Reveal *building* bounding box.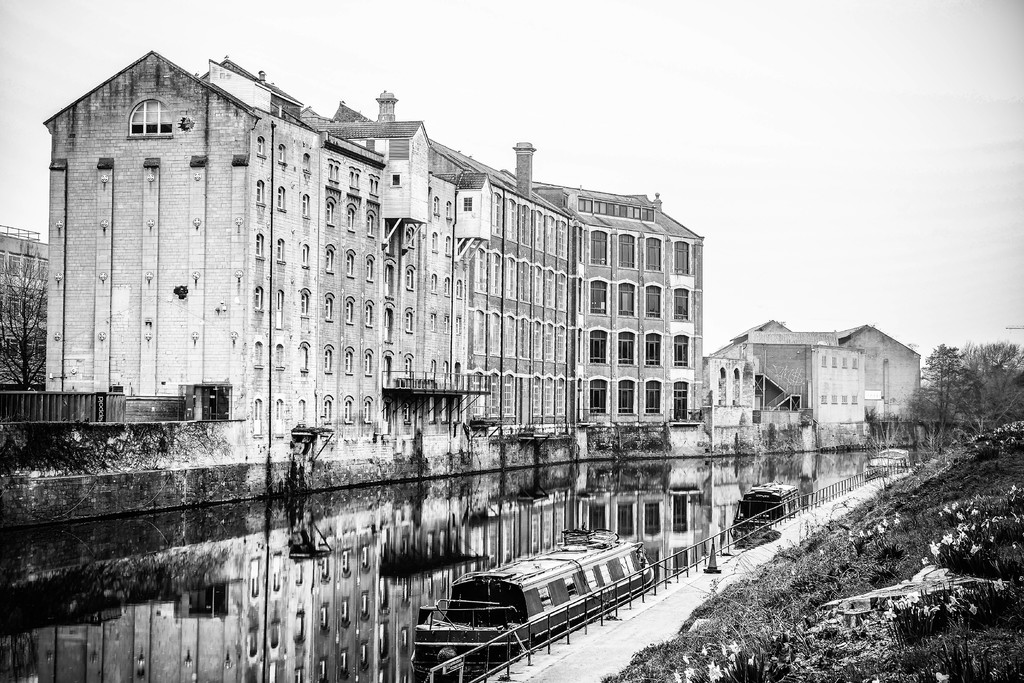
Revealed: 44,51,710,434.
